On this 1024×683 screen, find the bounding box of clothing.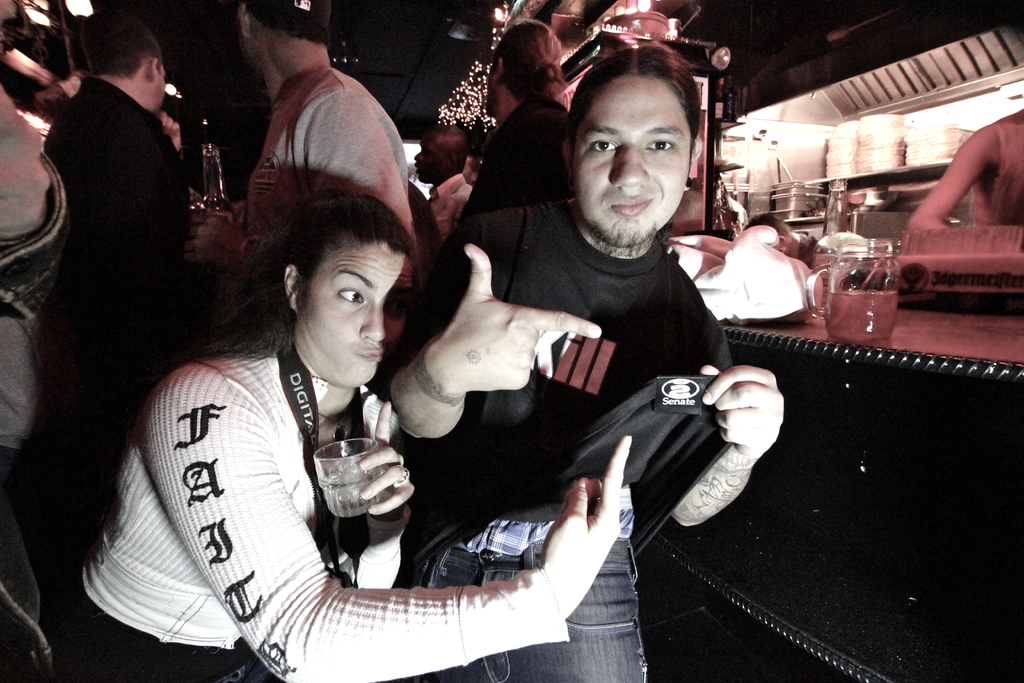
Bounding box: {"left": 426, "top": 92, "right": 570, "bottom": 324}.
